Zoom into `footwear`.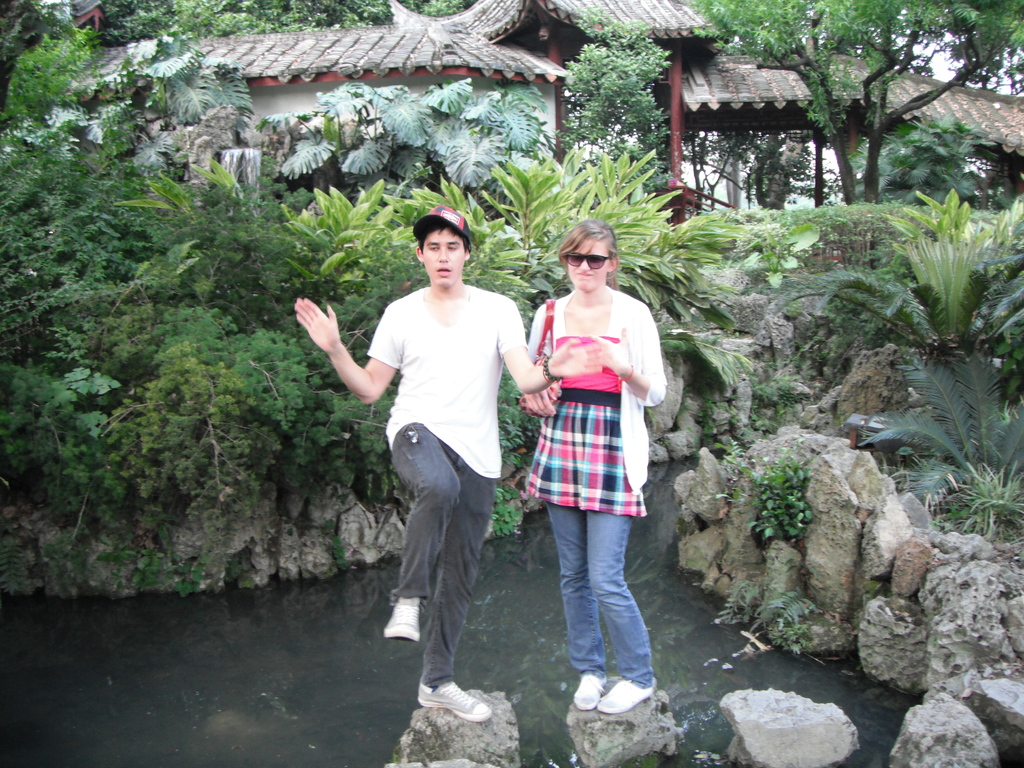
Zoom target: box(569, 674, 607, 710).
